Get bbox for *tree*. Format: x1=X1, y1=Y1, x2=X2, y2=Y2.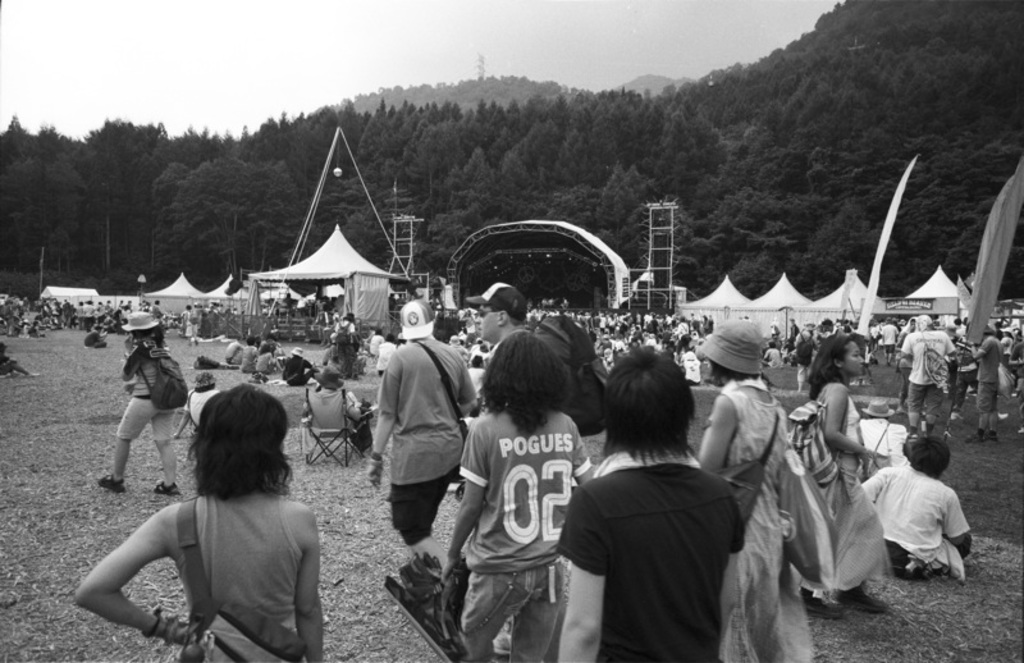
x1=799, y1=214, x2=901, y2=293.
